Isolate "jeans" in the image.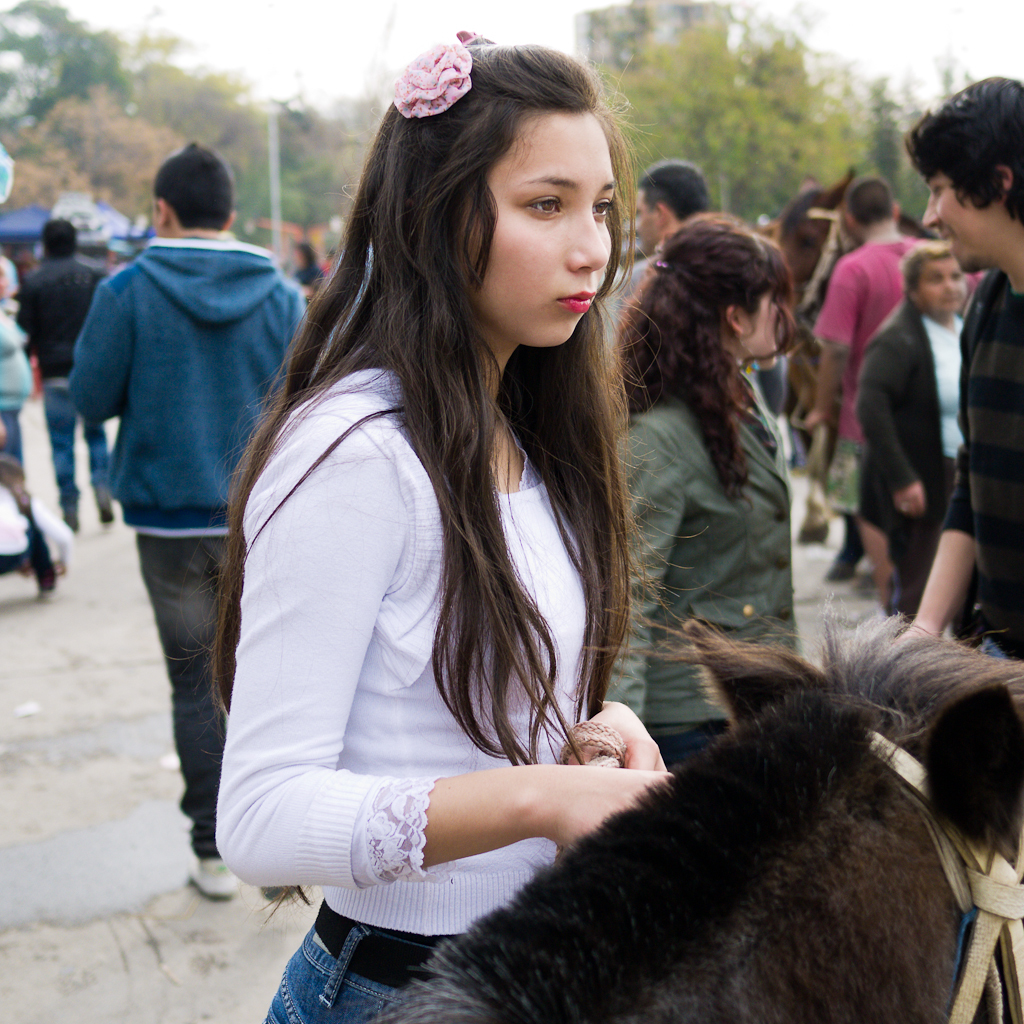
Isolated region: pyautogui.locateOnScreen(41, 384, 112, 512).
